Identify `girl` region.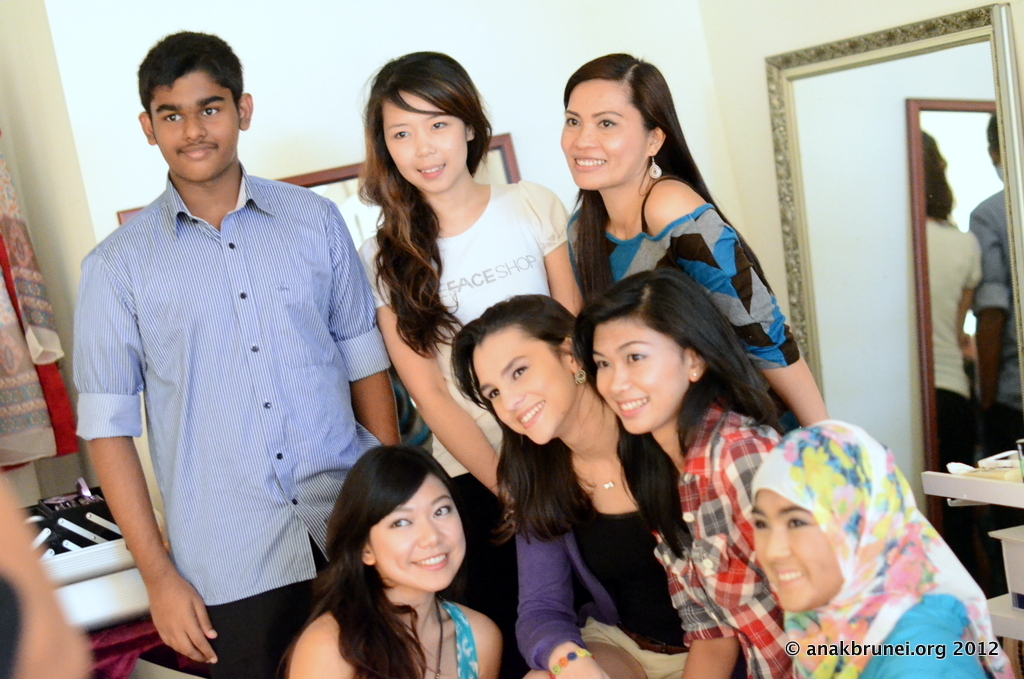
Region: (742,413,1019,678).
